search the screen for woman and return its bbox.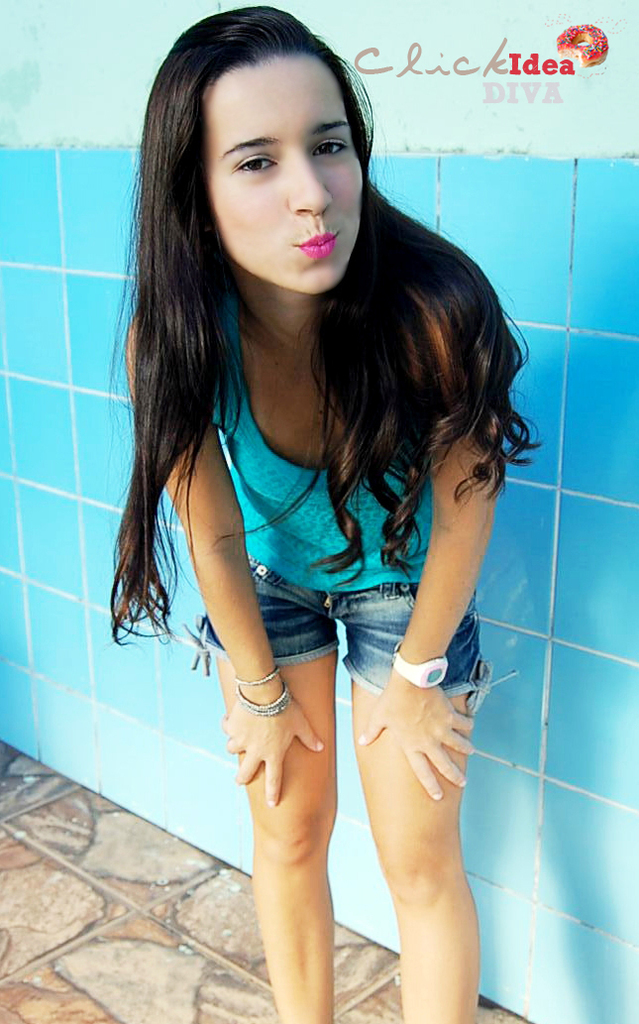
Found: [left=108, top=20, right=548, bottom=1005].
